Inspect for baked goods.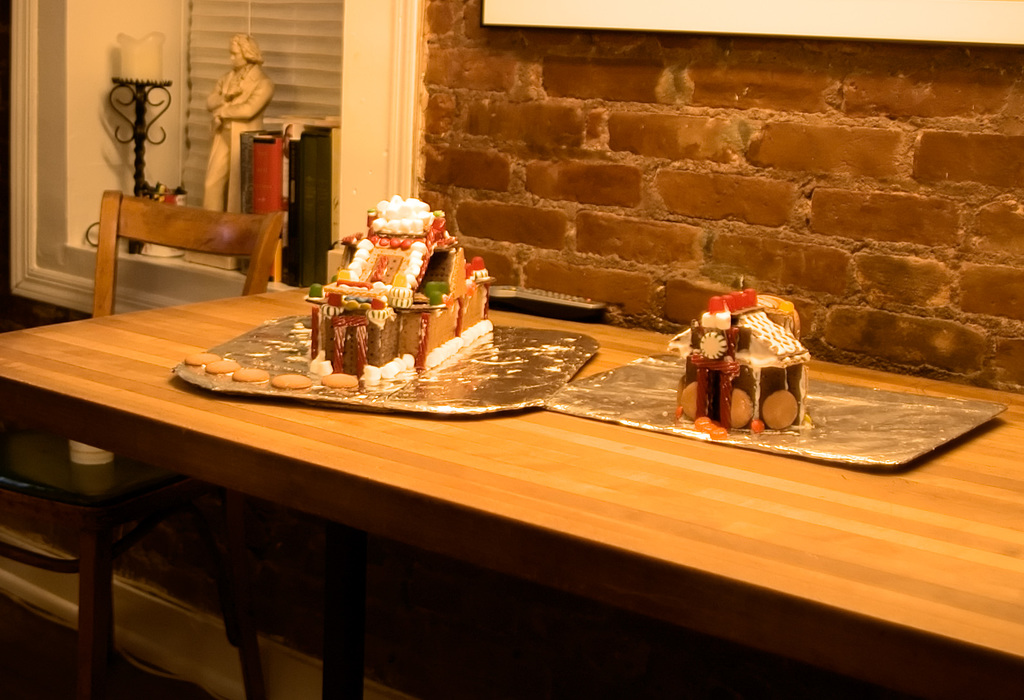
Inspection: Rect(319, 372, 354, 386).
